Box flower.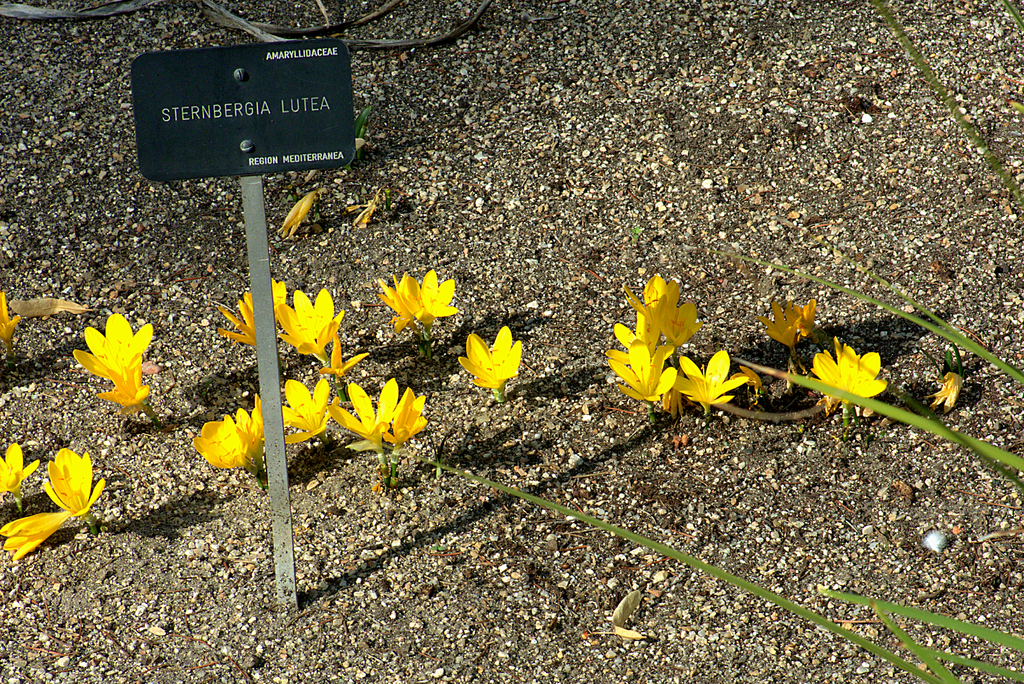
select_region(0, 291, 24, 354).
